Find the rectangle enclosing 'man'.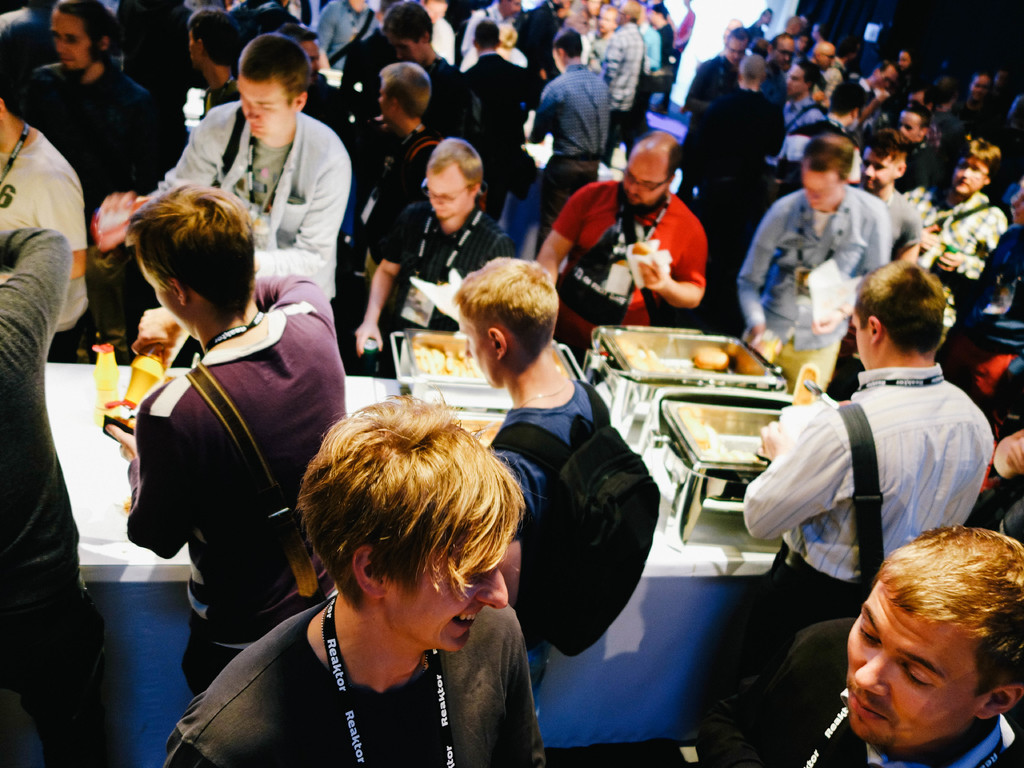
bbox(92, 27, 355, 321).
